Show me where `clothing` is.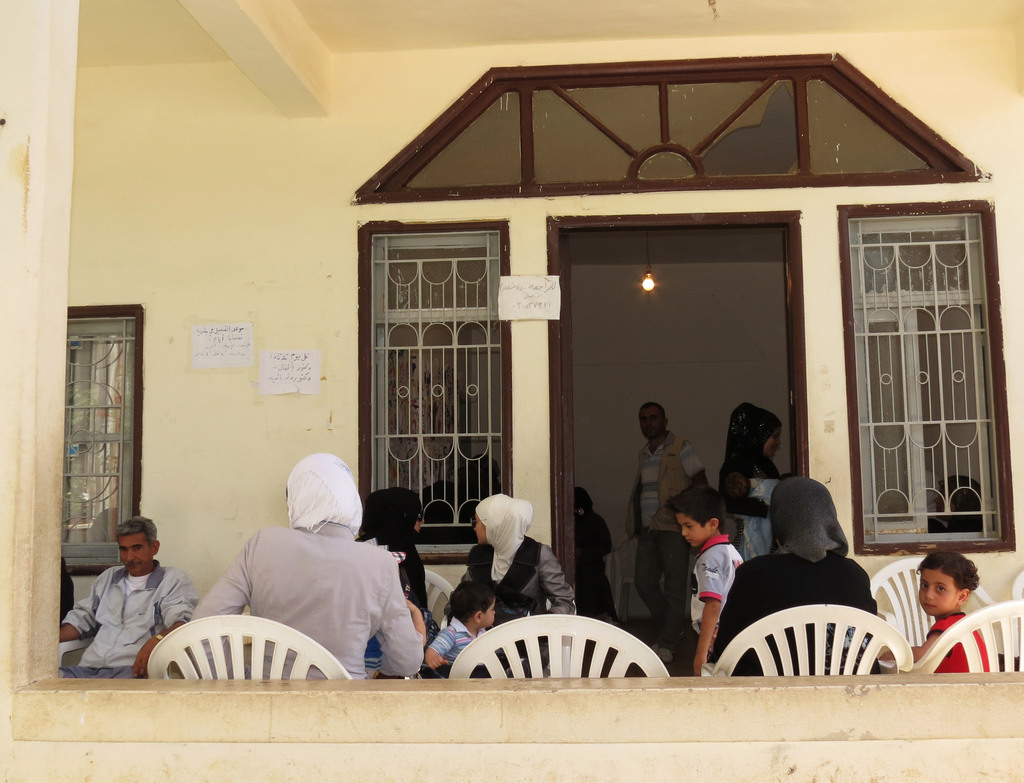
`clothing` is at {"left": 710, "top": 473, "right": 879, "bottom": 677}.
